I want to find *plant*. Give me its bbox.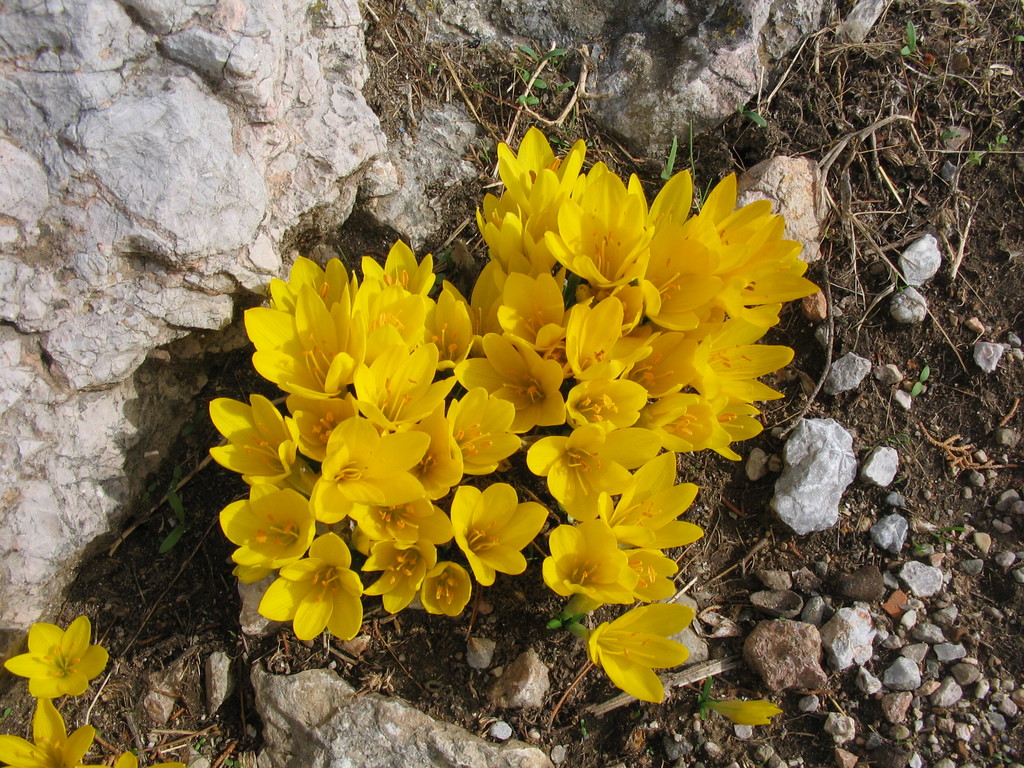
bbox=[0, 603, 111, 703].
